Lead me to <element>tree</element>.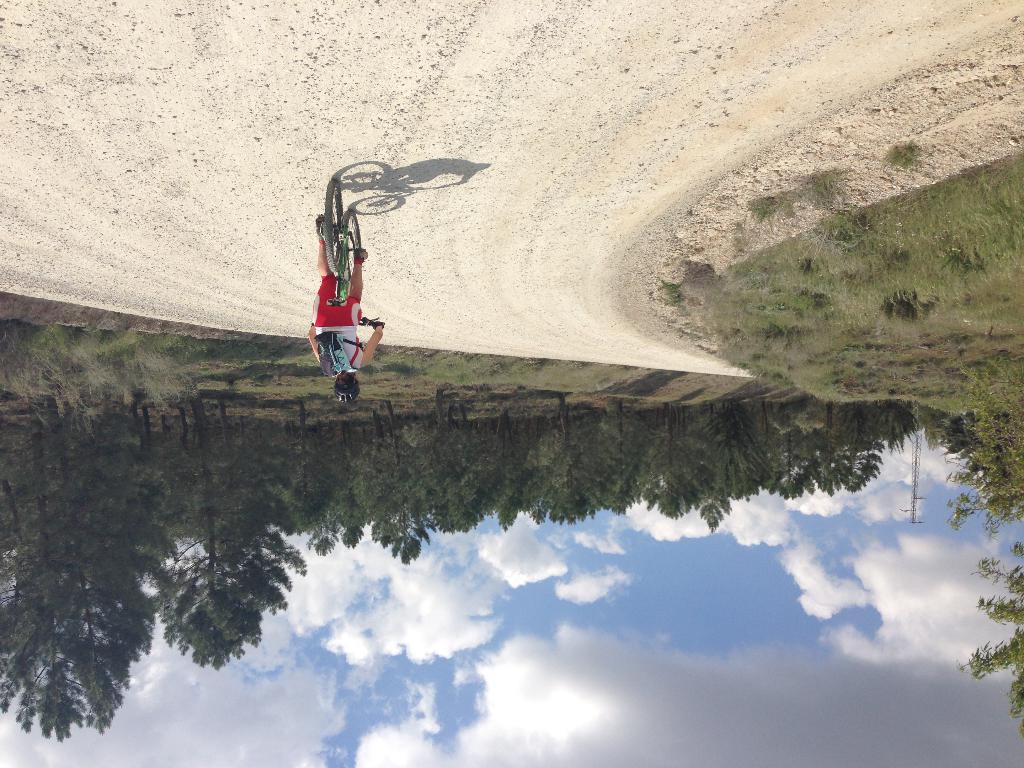
Lead to bbox=(0, 376, 179, 744).
